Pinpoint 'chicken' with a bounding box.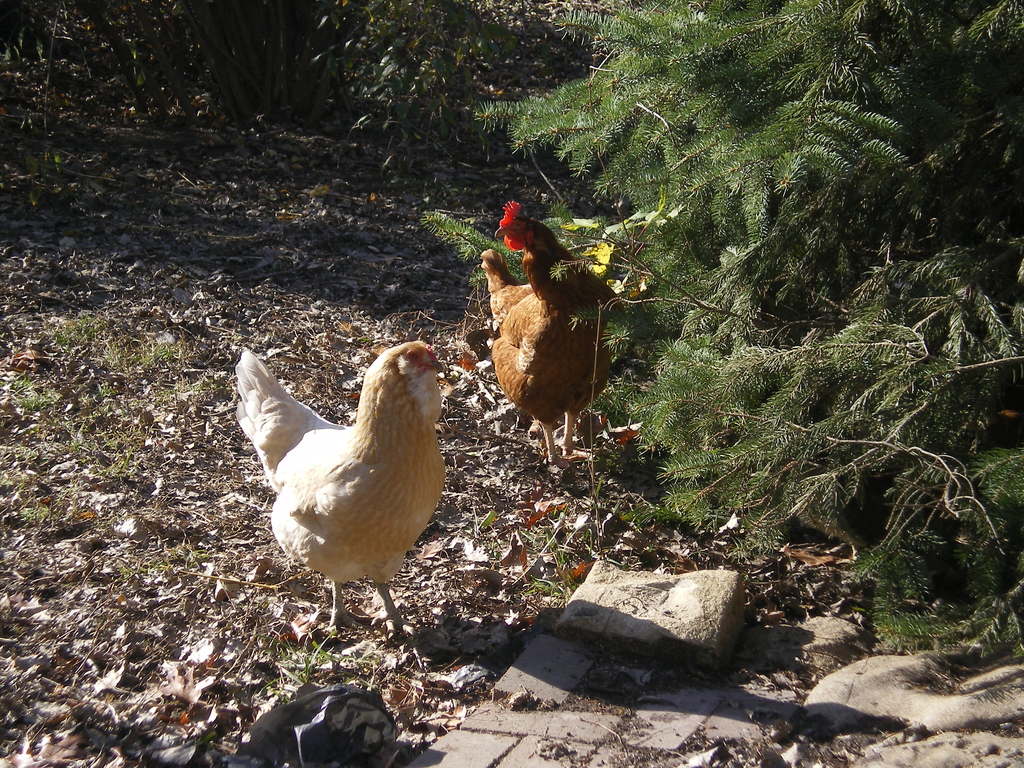
241:319:452:657.
